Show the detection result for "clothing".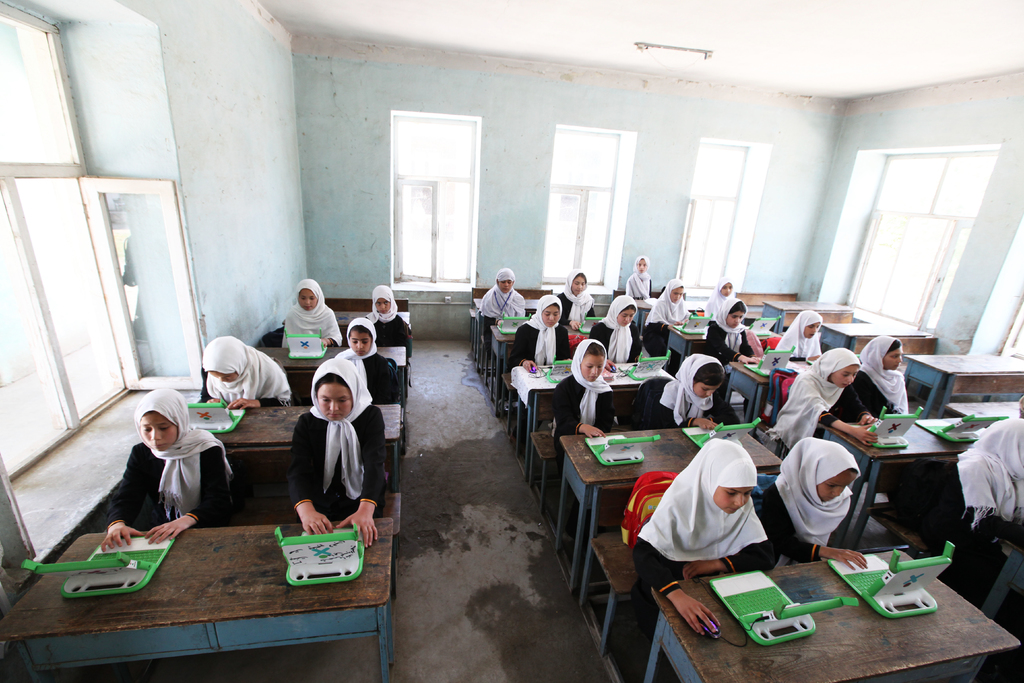
rect(371, 283, 408, 348).
